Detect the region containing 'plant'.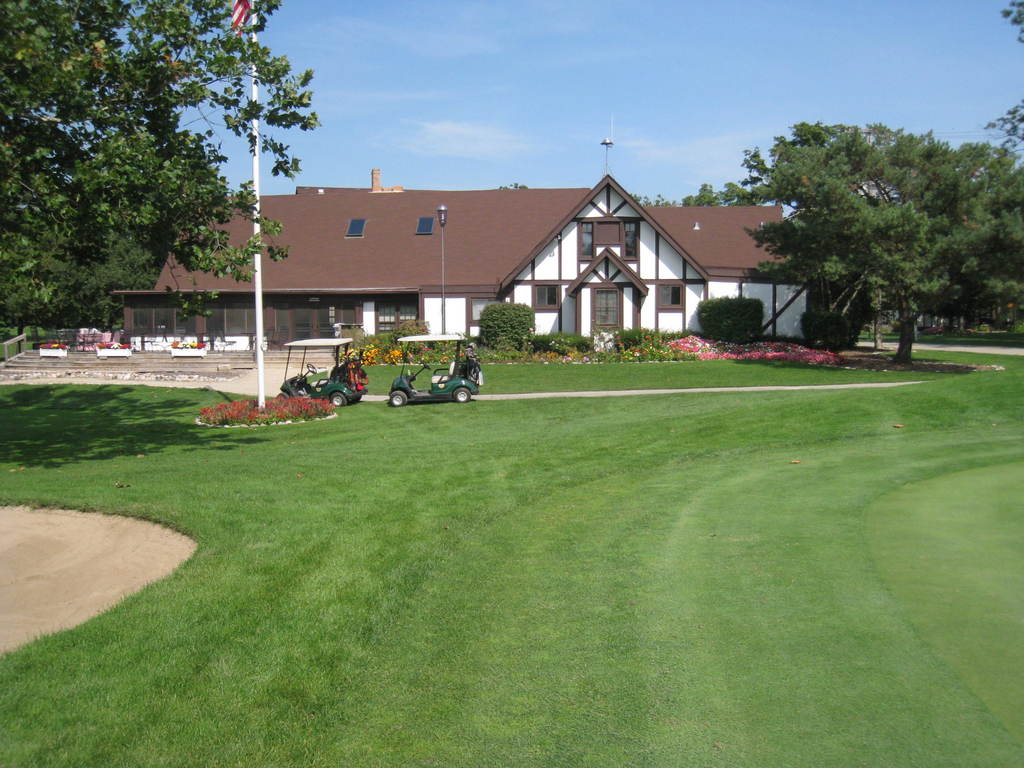
0:312:72:335.
